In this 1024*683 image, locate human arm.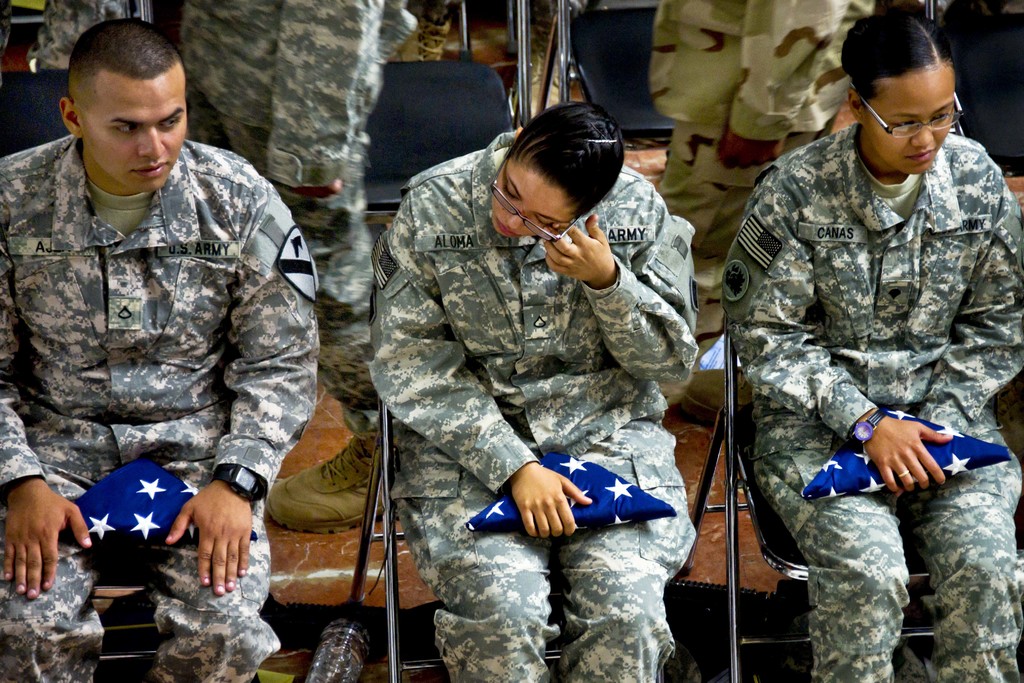
Bounding box: left=367, top=188, right=596, bottom=536.
